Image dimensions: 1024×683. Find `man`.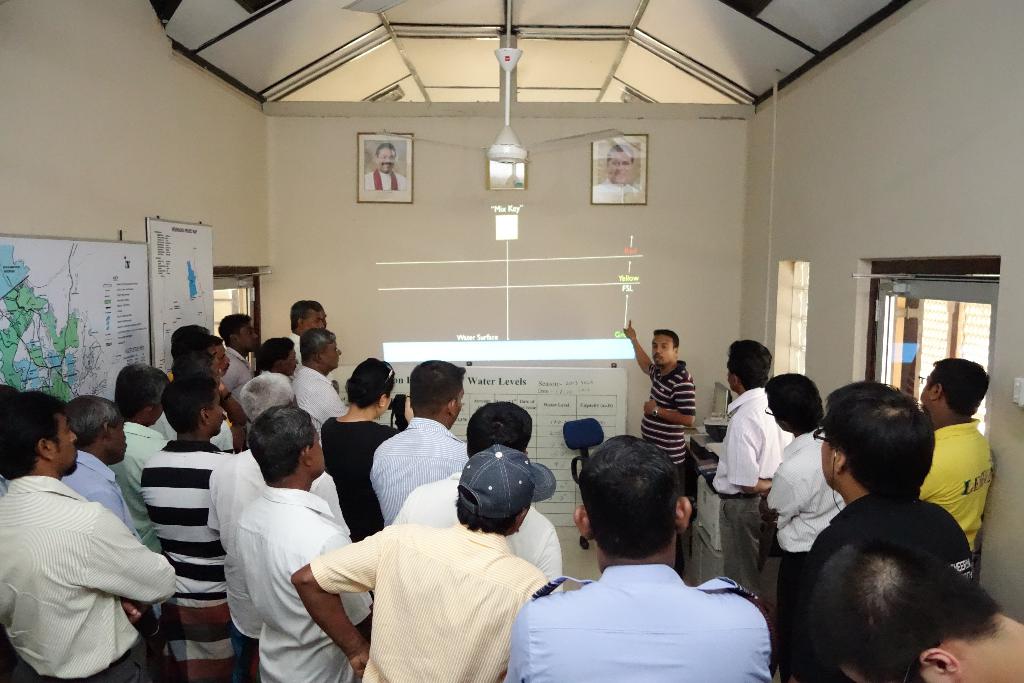
<bbox>502, 432, 768, 680</bbox>.
